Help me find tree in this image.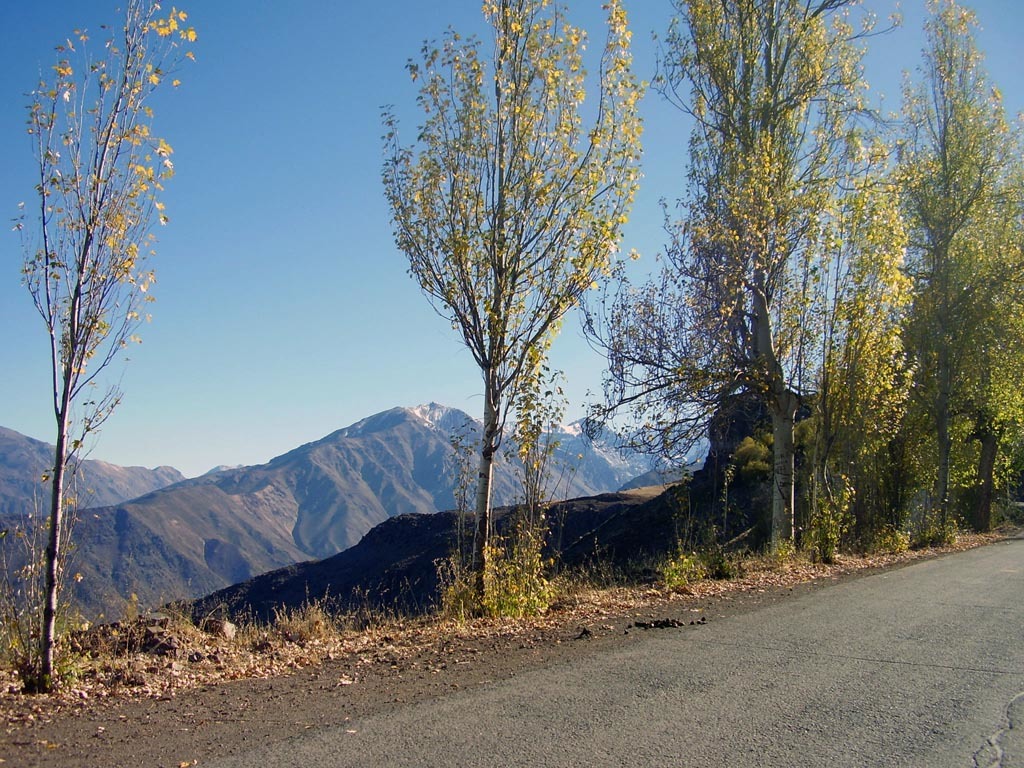
Found it: <region>893, 0, 1023, 534</region>.
